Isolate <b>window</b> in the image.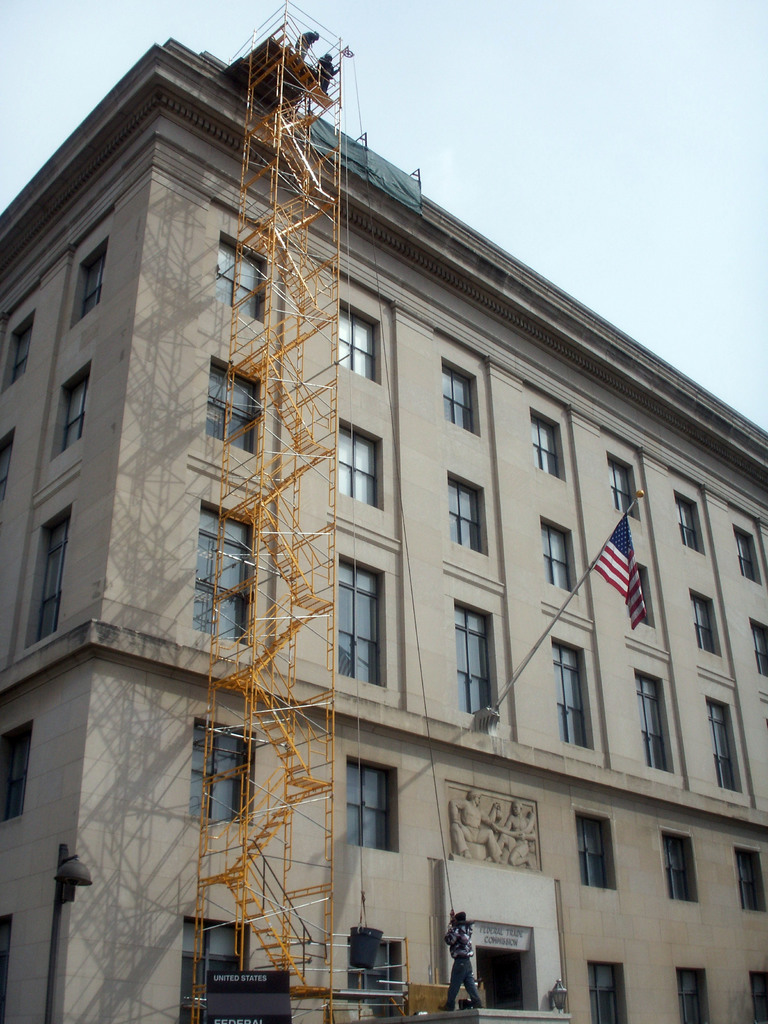
Isolated region: 45 368 93 455.
